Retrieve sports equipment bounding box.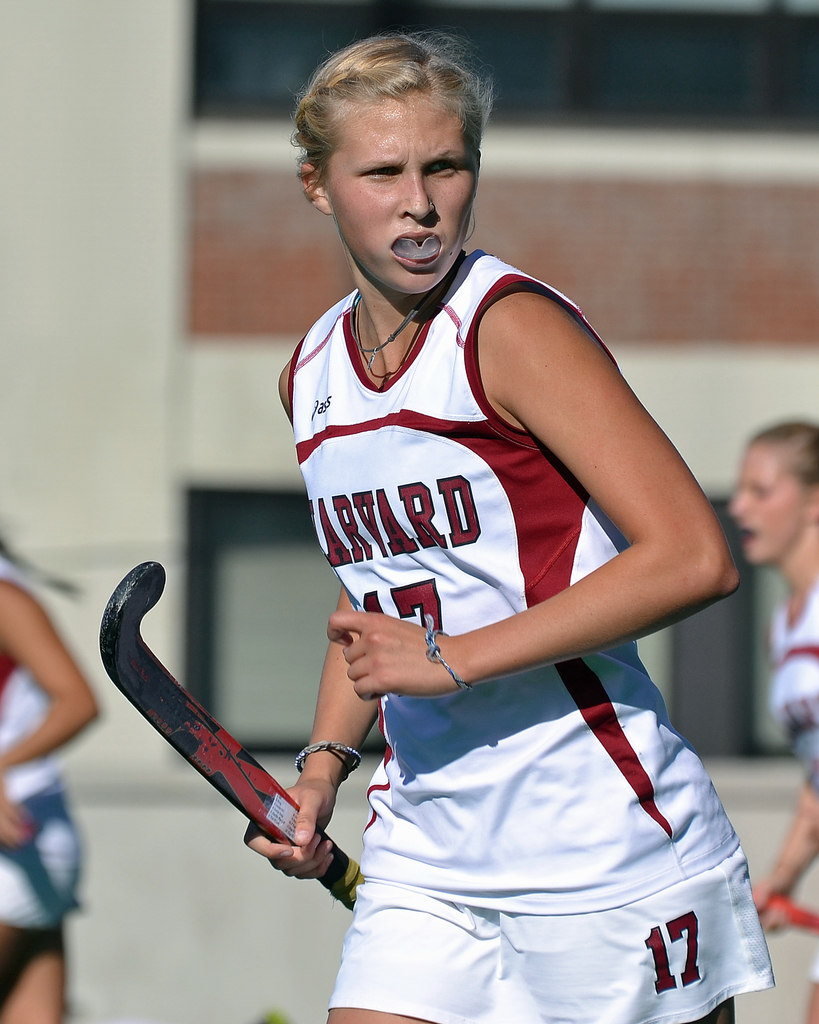
Bounding box: crop(85, 547, 358, 920).
